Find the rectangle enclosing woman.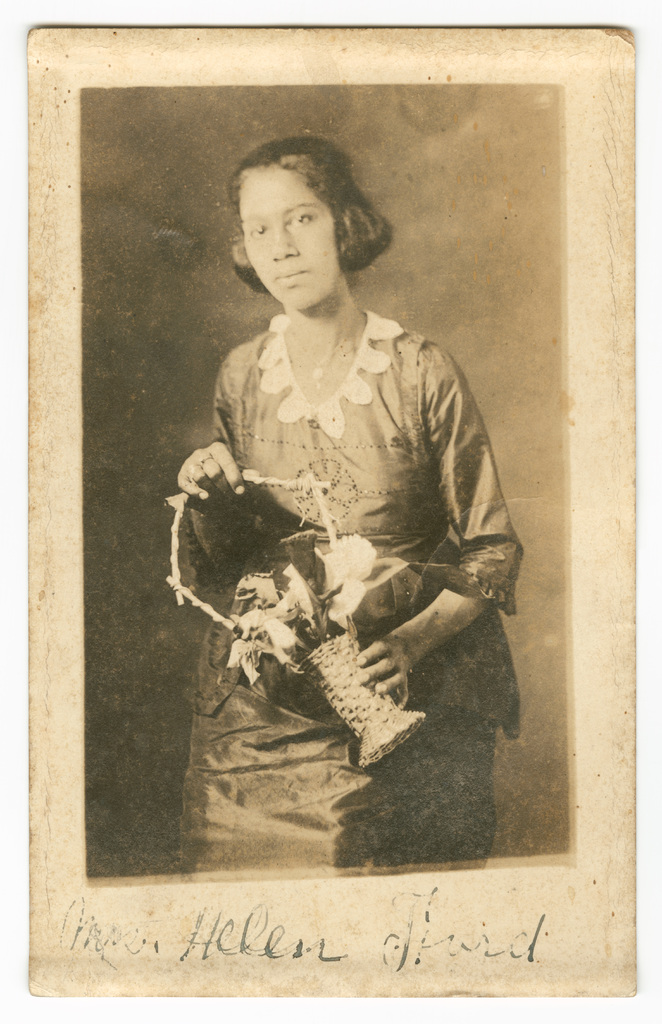
(x1=116, y1=176, x2=575, y2=925).
